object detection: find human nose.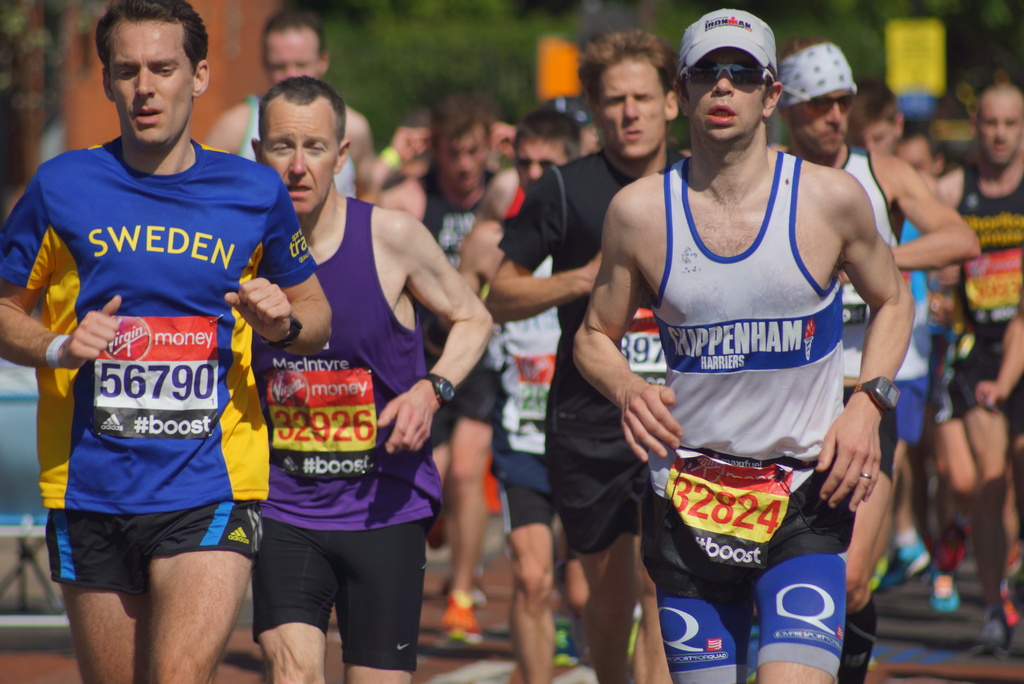
992/126/1005/140.
